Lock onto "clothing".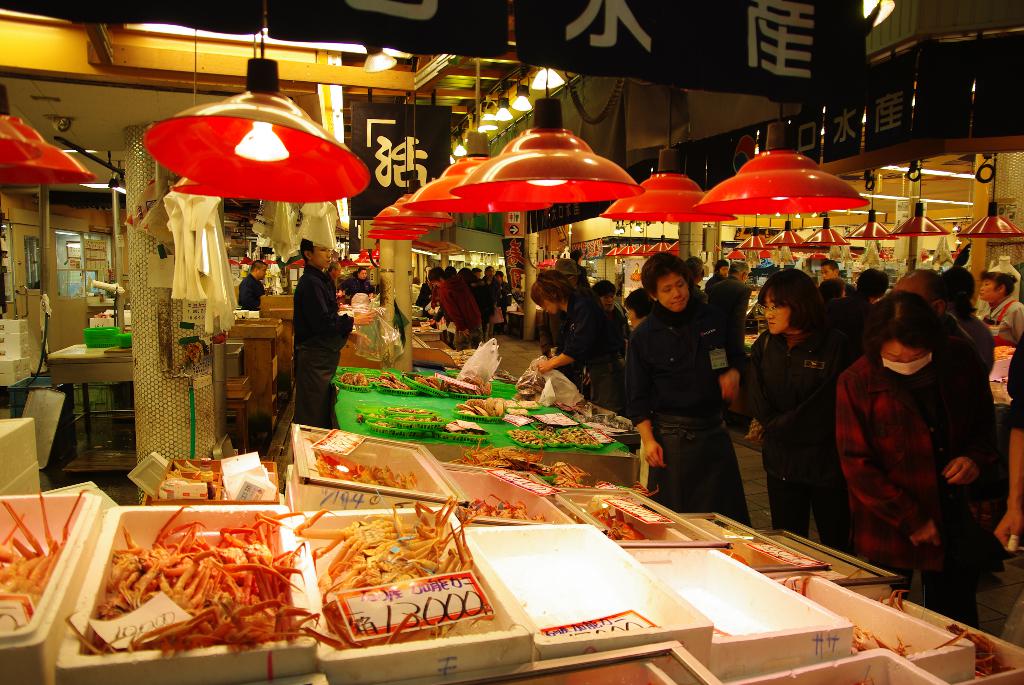
Locked: [705, 269, 720, 295].
